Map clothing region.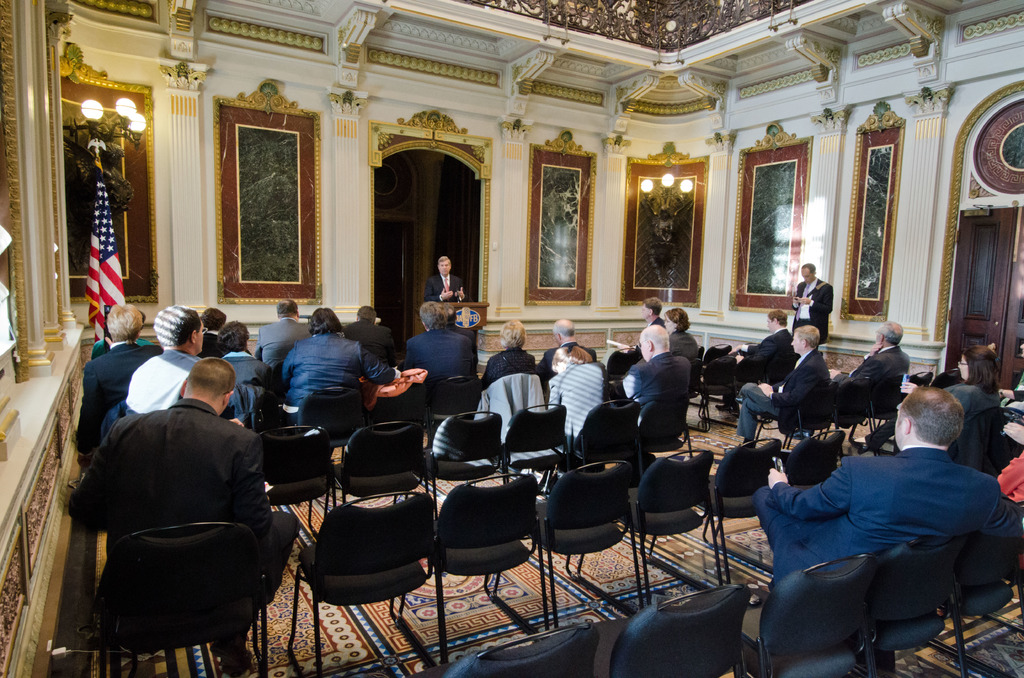
Mapped to {"left": 421, "top": 273, "right": 466, "bottom": 305}.
